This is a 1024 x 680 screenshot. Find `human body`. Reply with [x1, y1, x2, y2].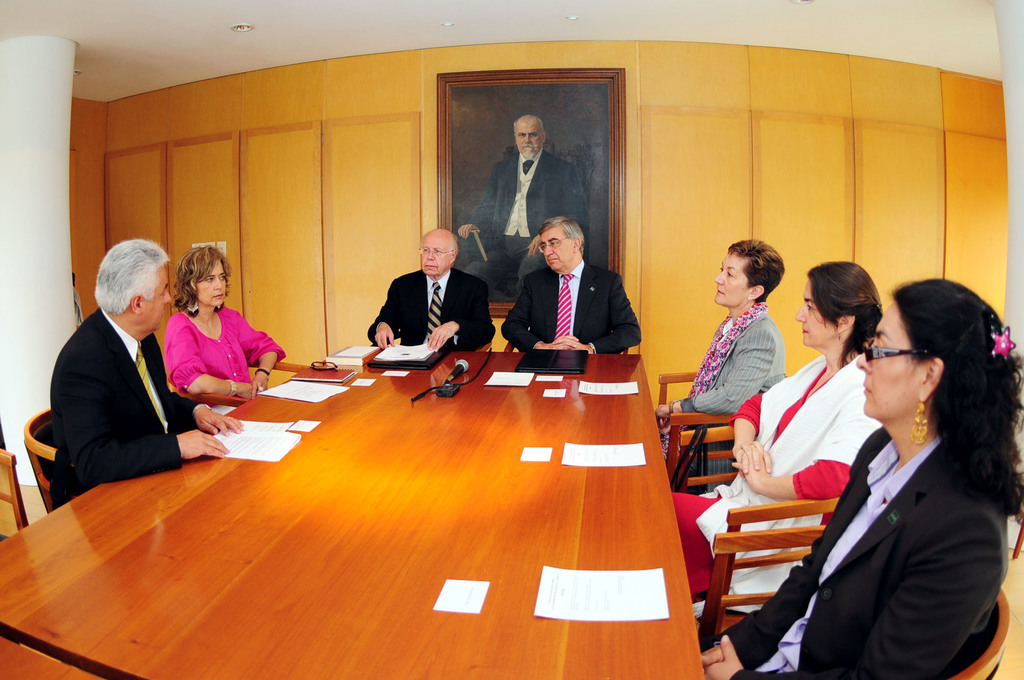
[496, 215, 644, 359].
